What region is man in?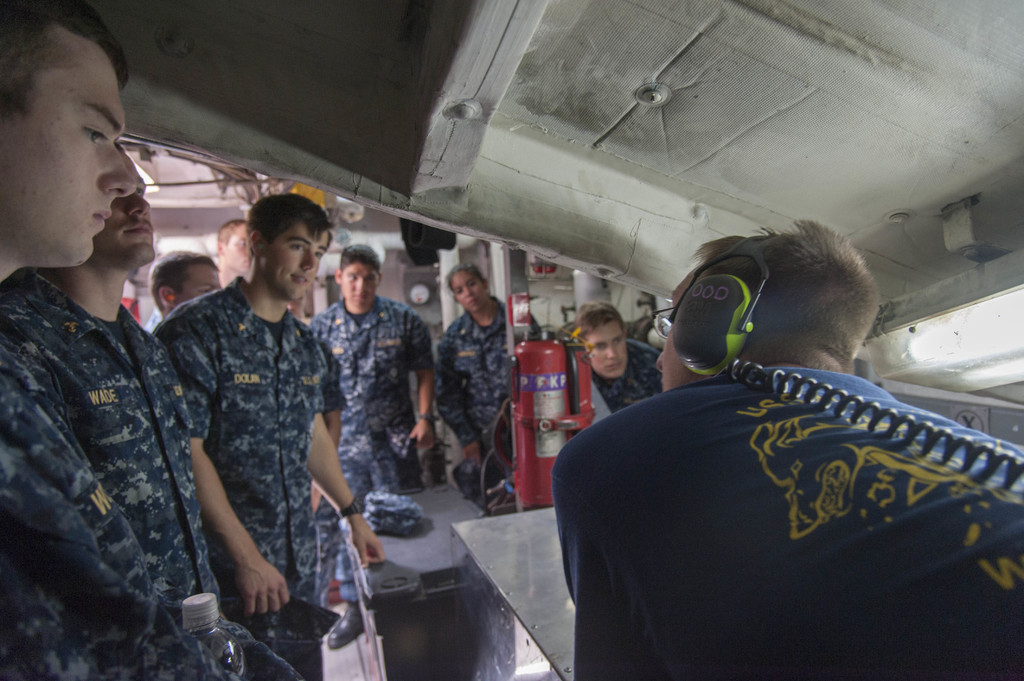
561, 301, 664, 411.
